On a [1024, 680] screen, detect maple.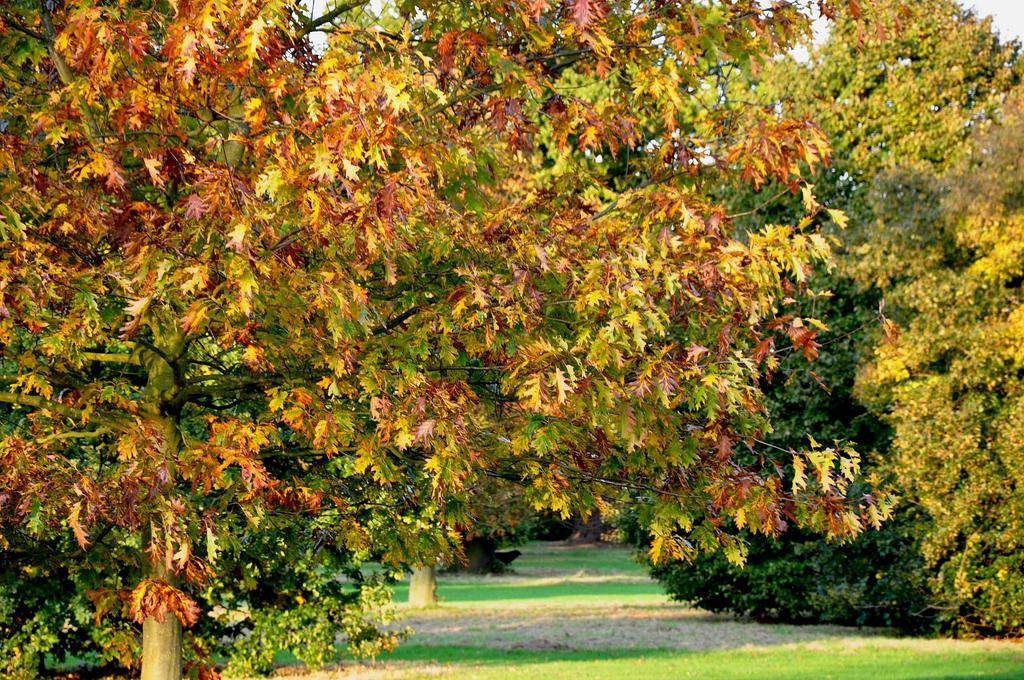
(0,0,938,645).
